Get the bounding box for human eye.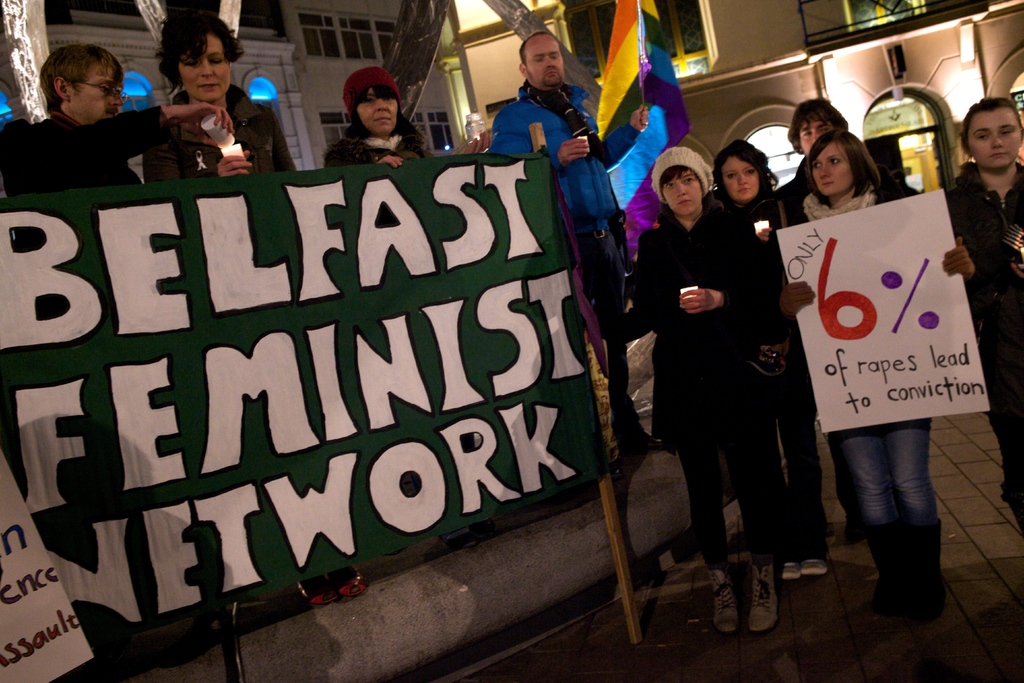
x1=727 y1=172 x2=737 y2=179.
